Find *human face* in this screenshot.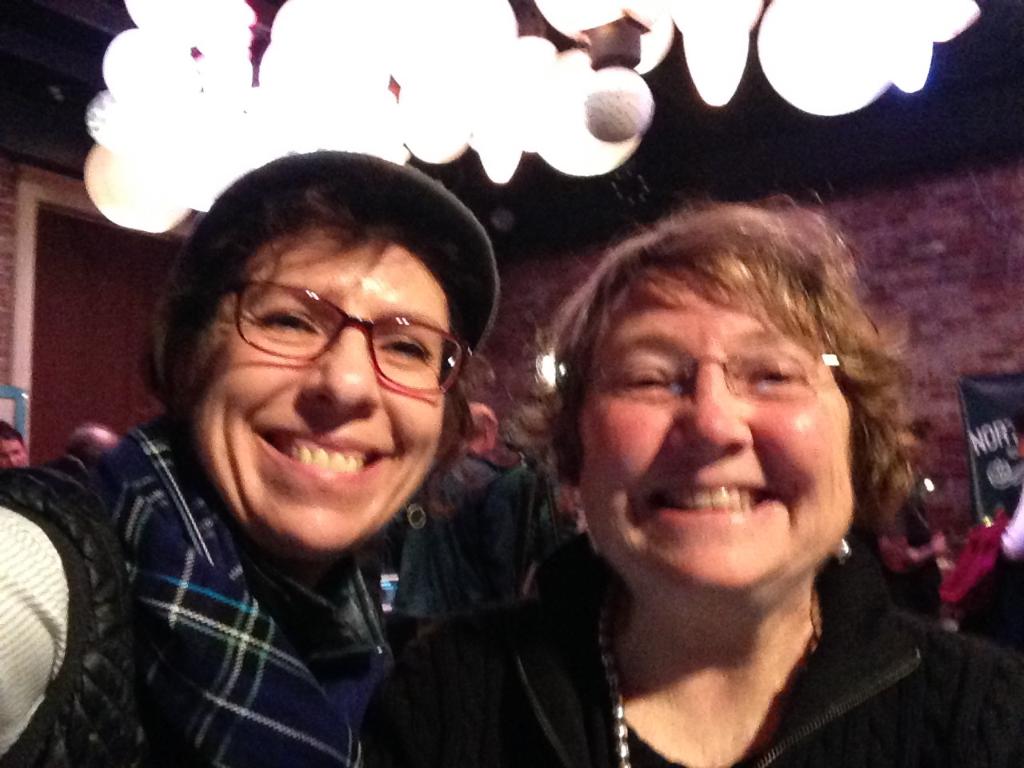
The bounding box for *human face* is bbox=(189, 237, 439, 555).
